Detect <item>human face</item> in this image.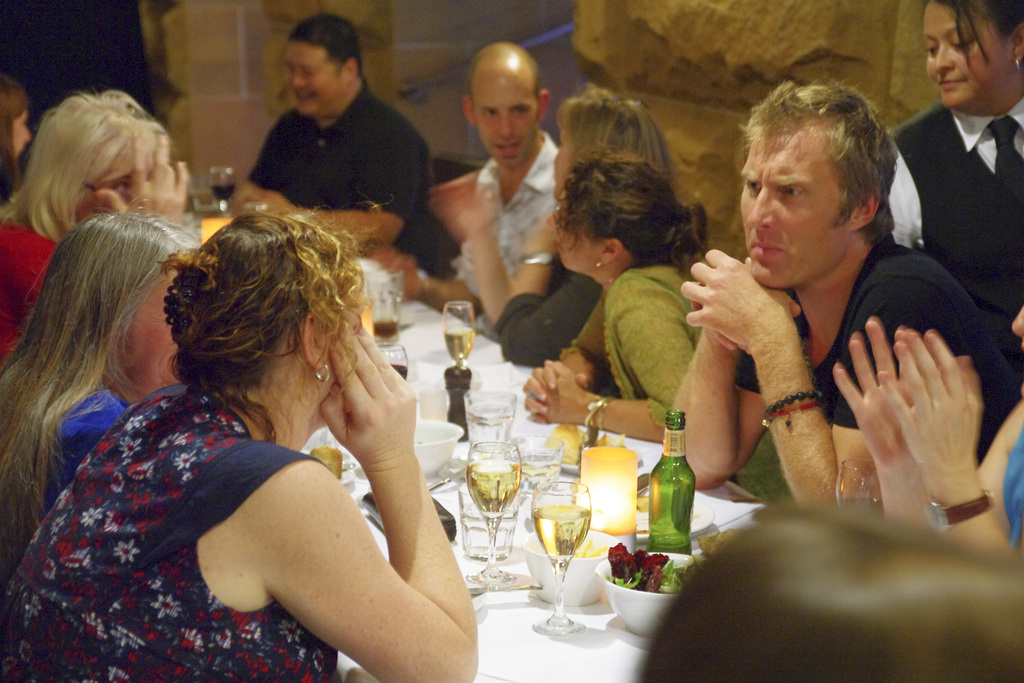
Detection: 740/126/852/286.
